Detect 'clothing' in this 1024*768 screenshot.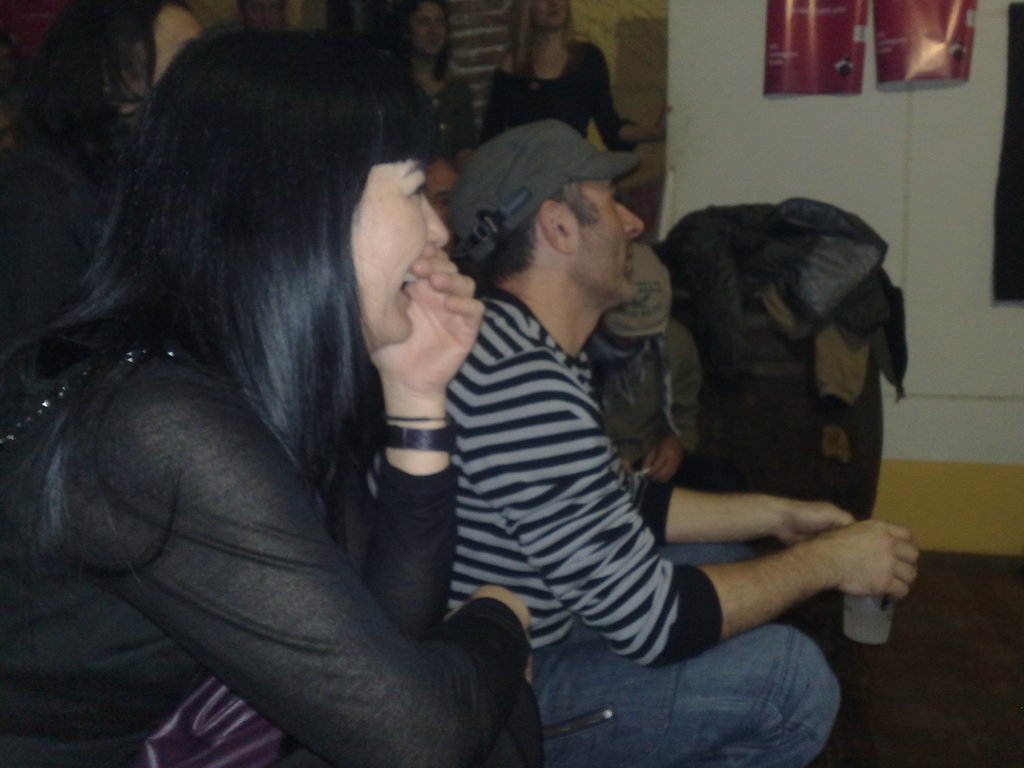
Detection: Rect(424, 70, 479, 163).
